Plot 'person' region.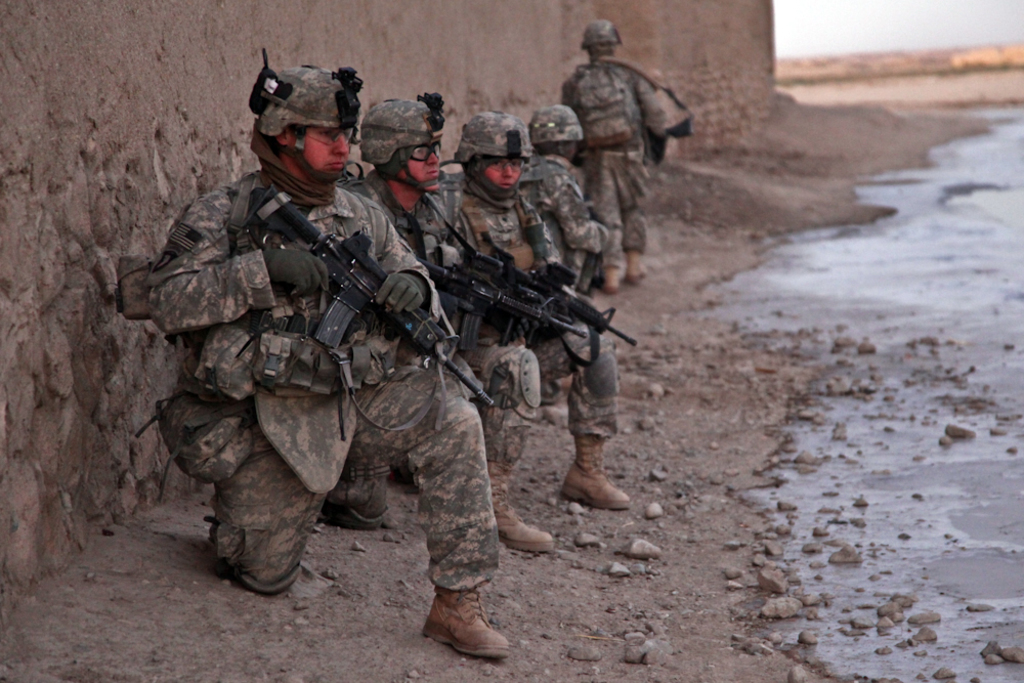
Plotted at box=[111, 43, 515, 660].
